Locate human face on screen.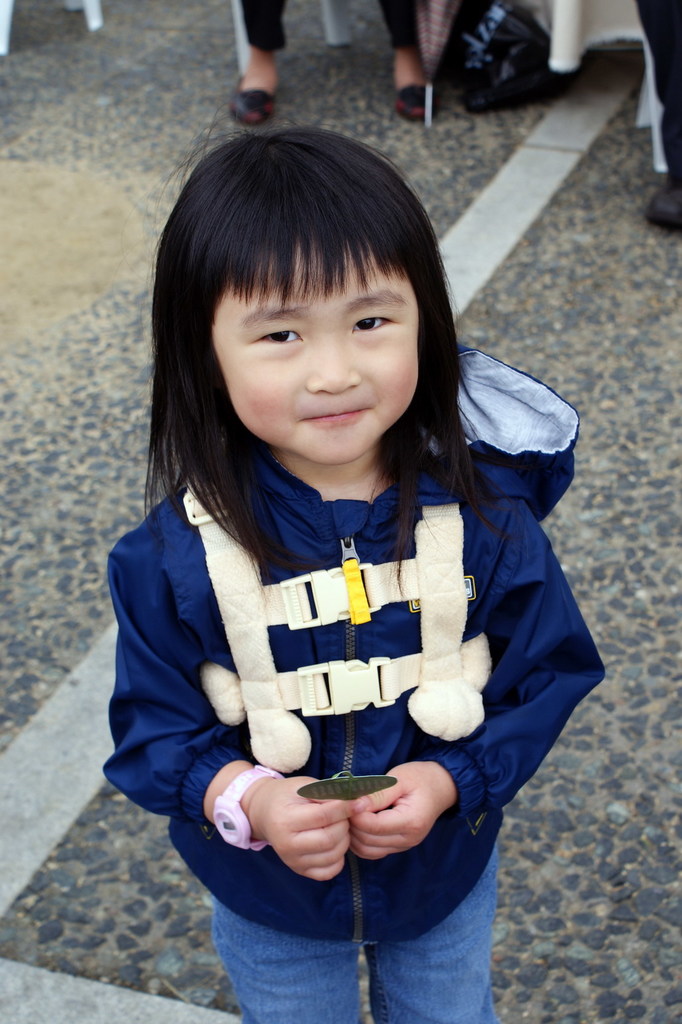
On screen at rect(218, 235, 421, 466).
